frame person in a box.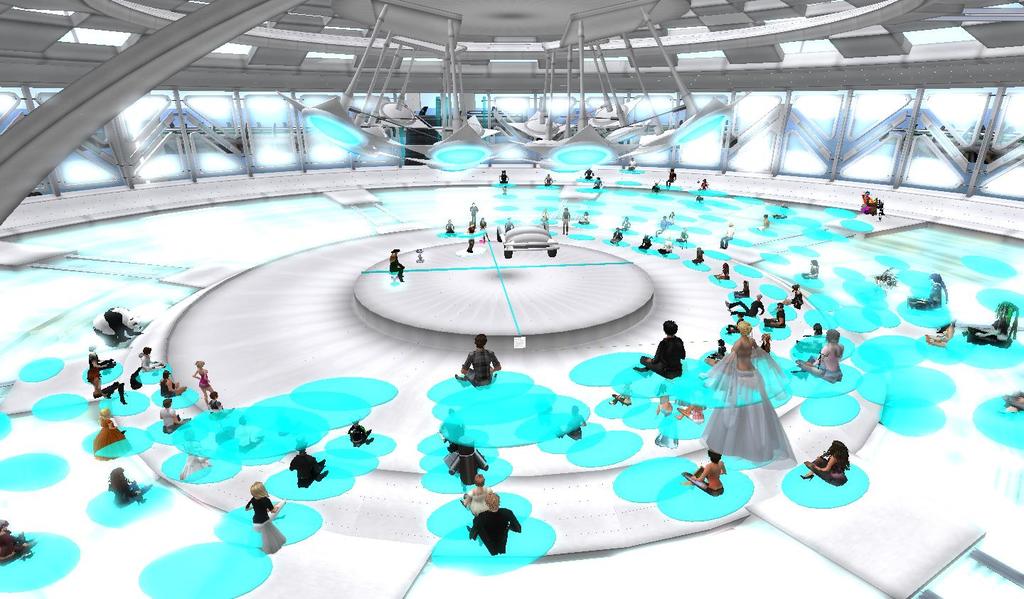
(left=713, top=260, right=734, bottom=281).
